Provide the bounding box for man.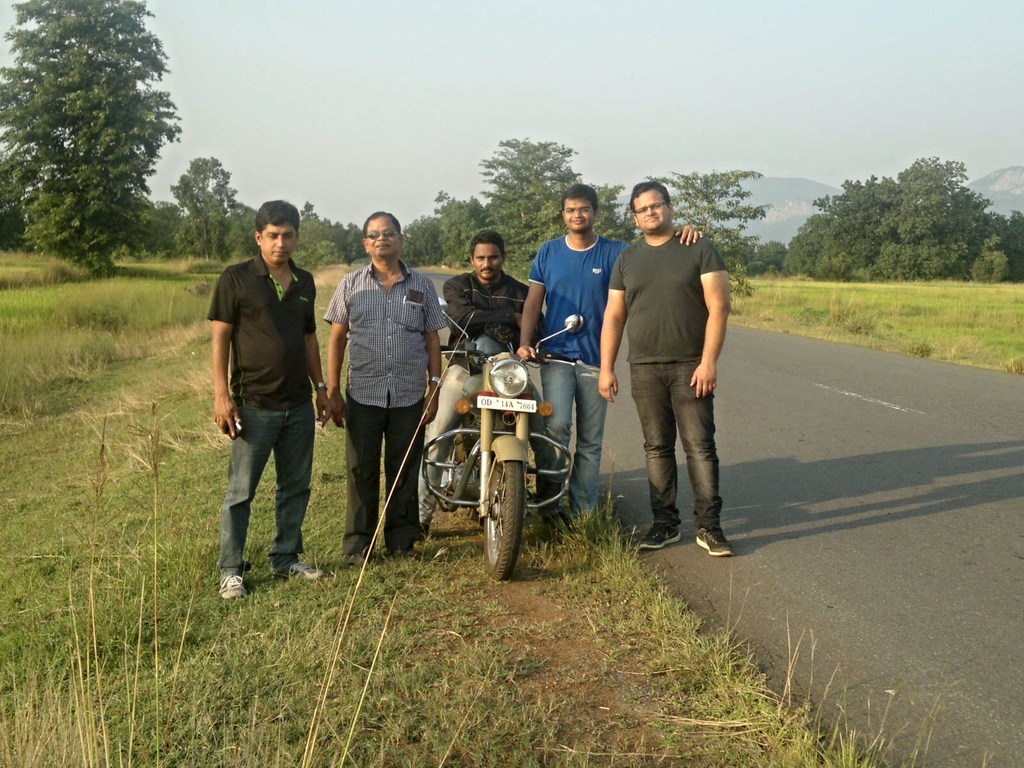
(324, 208, 445, 566).
